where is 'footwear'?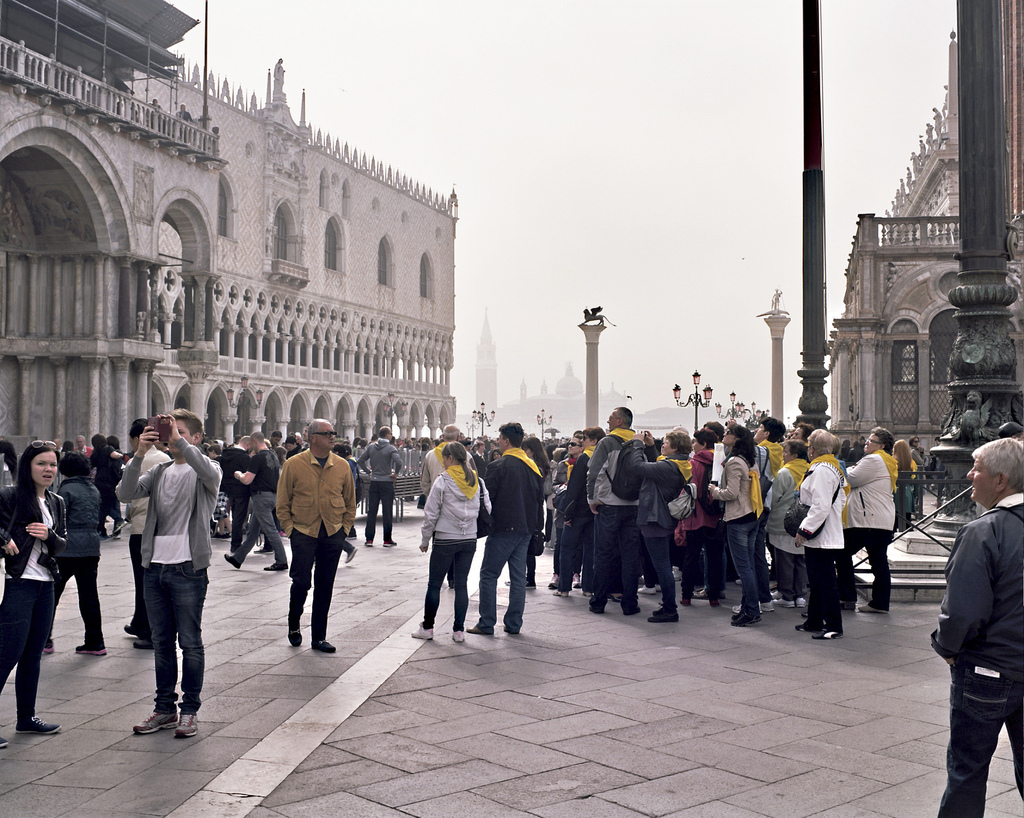
BBox(452, 630, 464, 642).
